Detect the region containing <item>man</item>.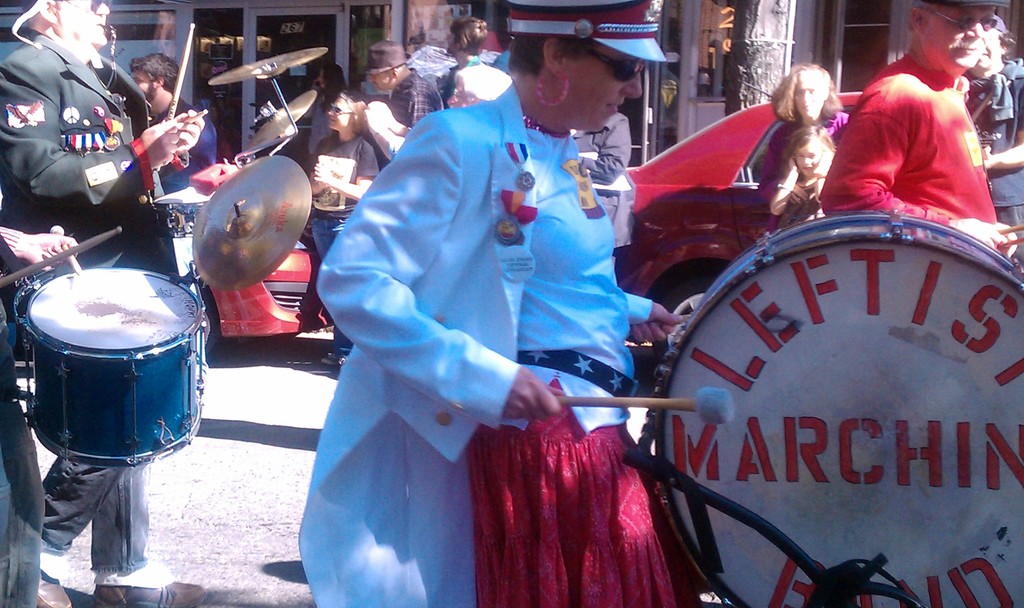
pyautogui.locateOnScreen(818, 27, 1011, 227).
